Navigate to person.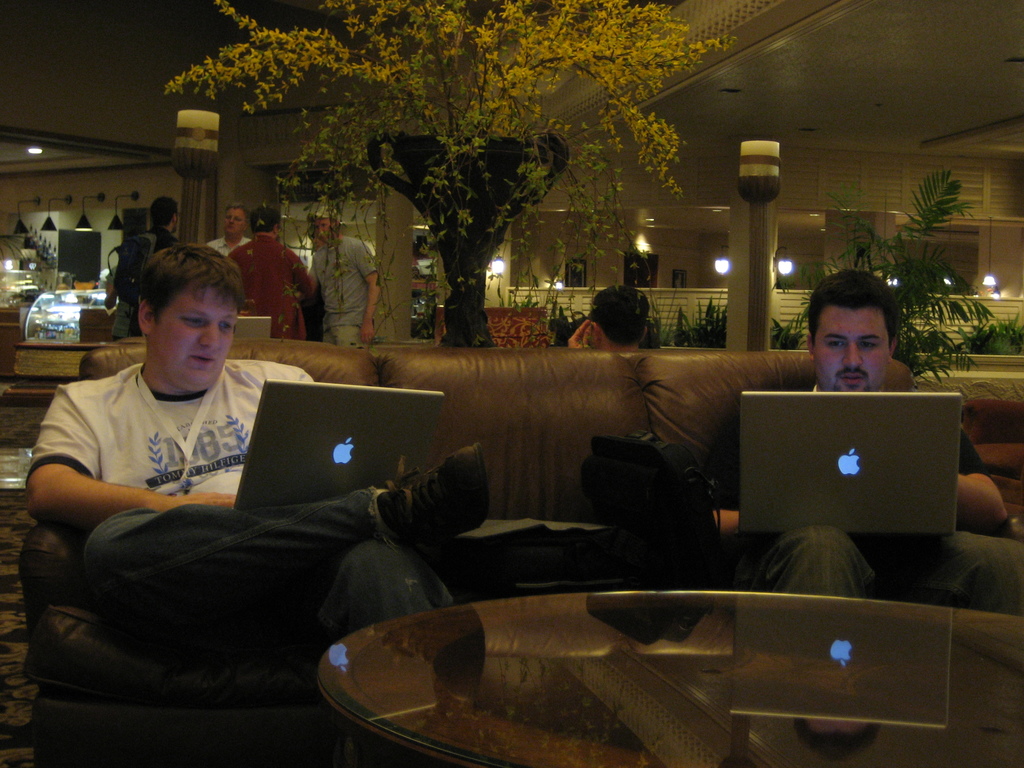
Navigation target: bbox=[568, 283, 652, 352].
